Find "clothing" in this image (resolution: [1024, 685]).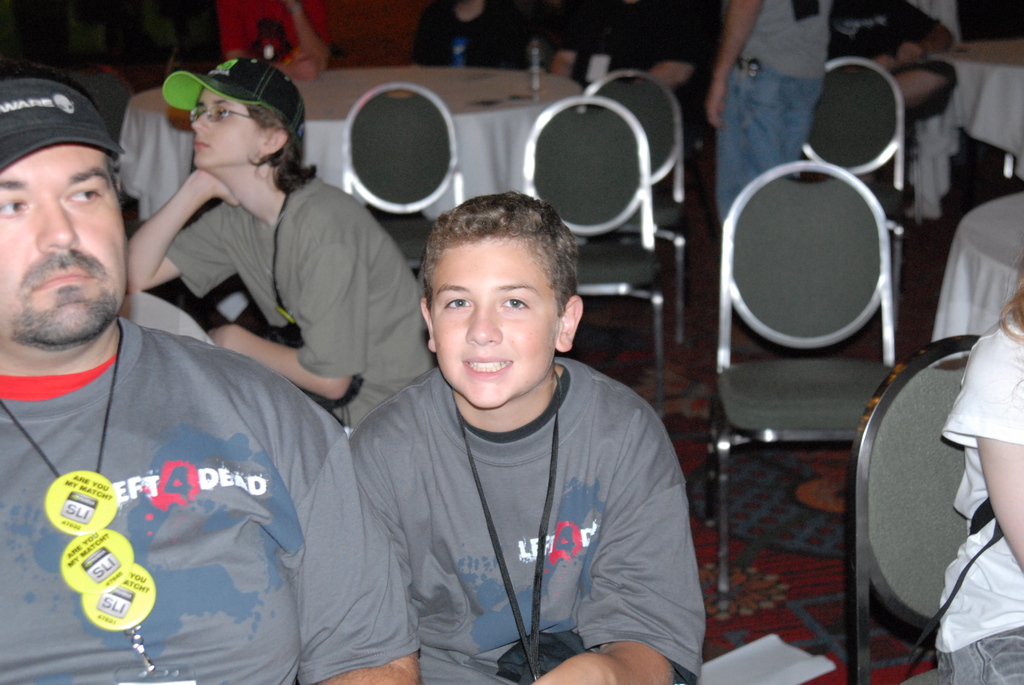
<bbox>412, 7, 532, 67</bbox>.
